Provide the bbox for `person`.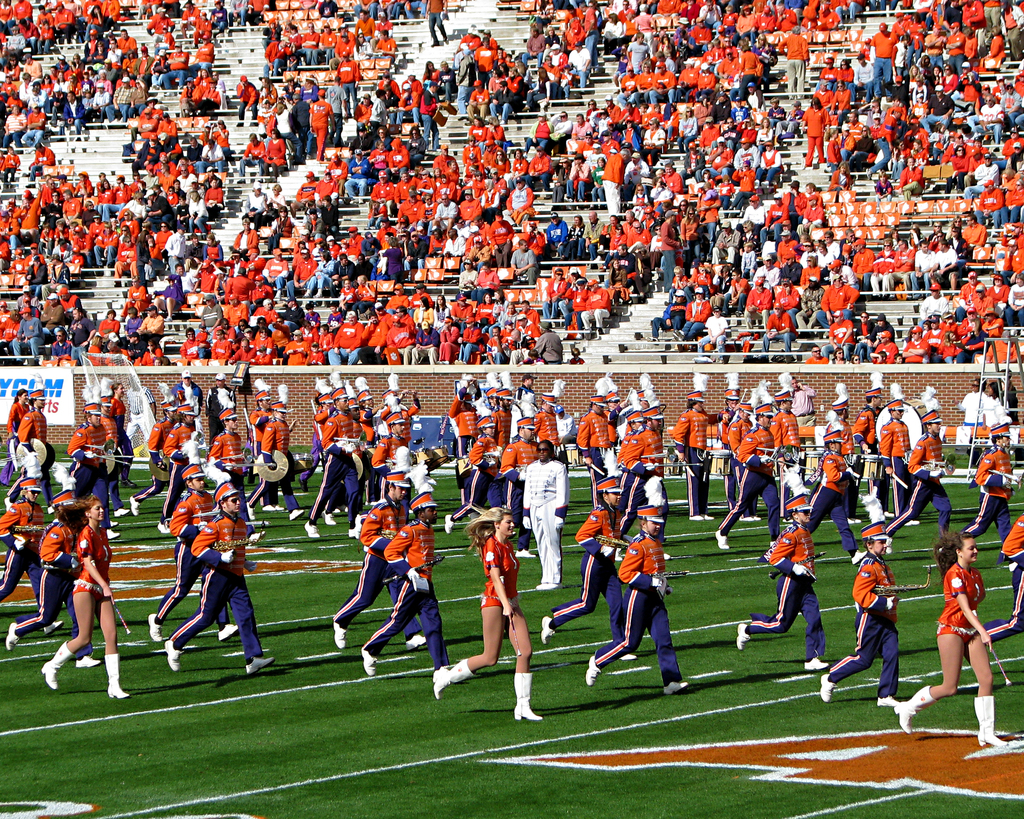
[202, 404, 260, 550].
